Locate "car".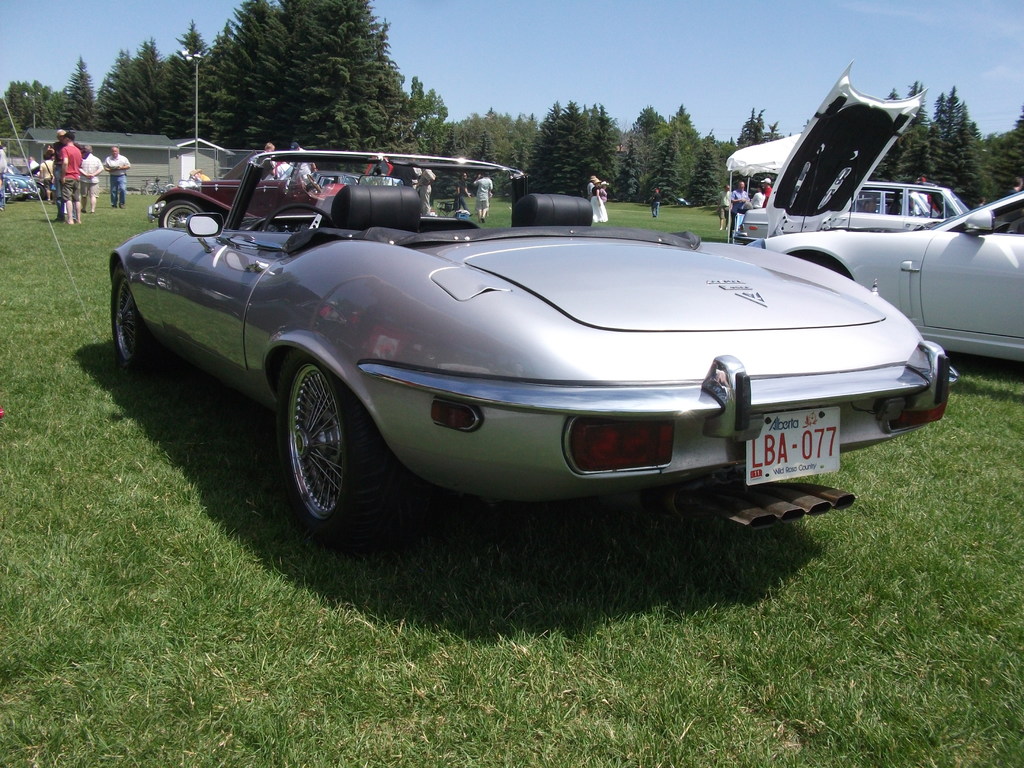
Bounding box: crop(148, 149, 346, 230).
